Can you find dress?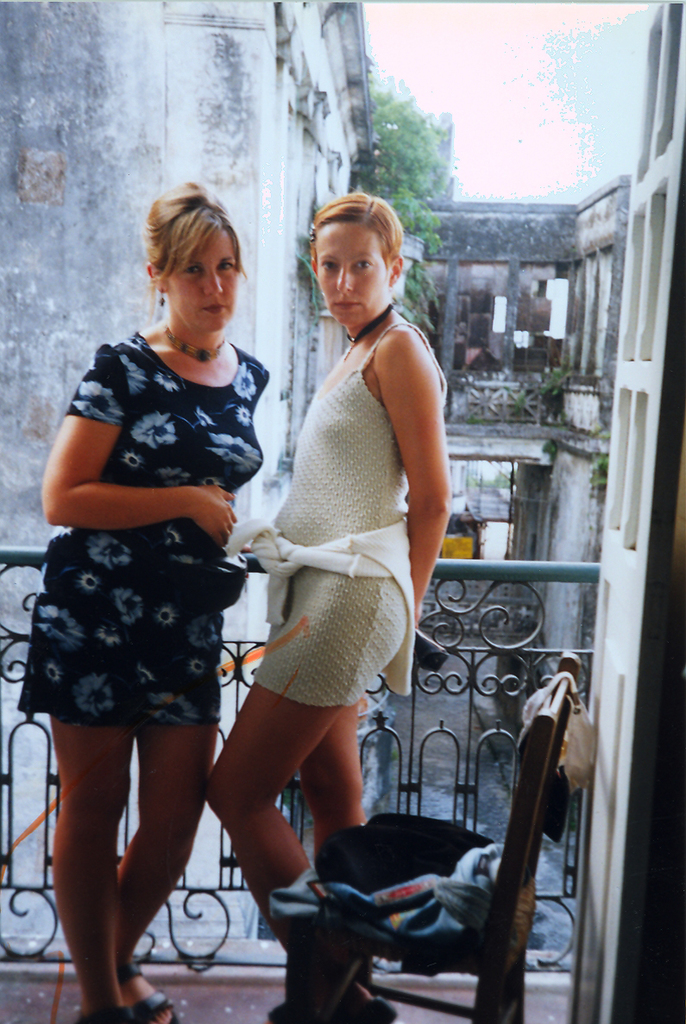
Yes, bounding box: <box>257,319,446,709</box>.
